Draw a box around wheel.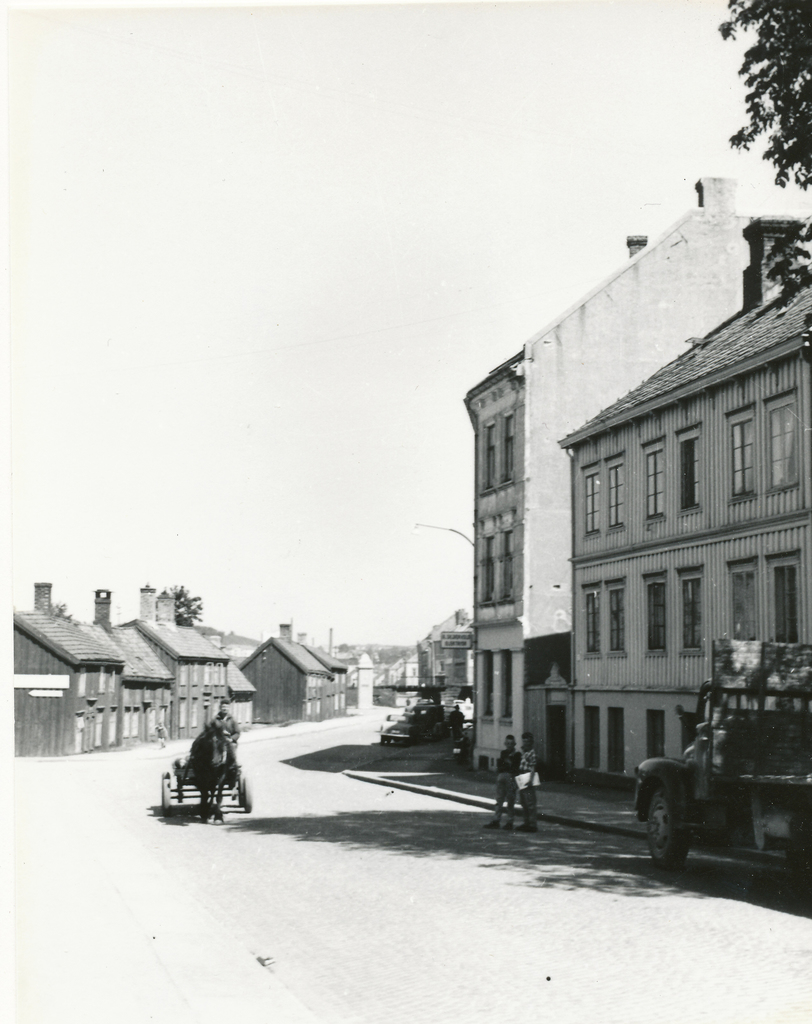
select_region(647, 785, 689, 865).
